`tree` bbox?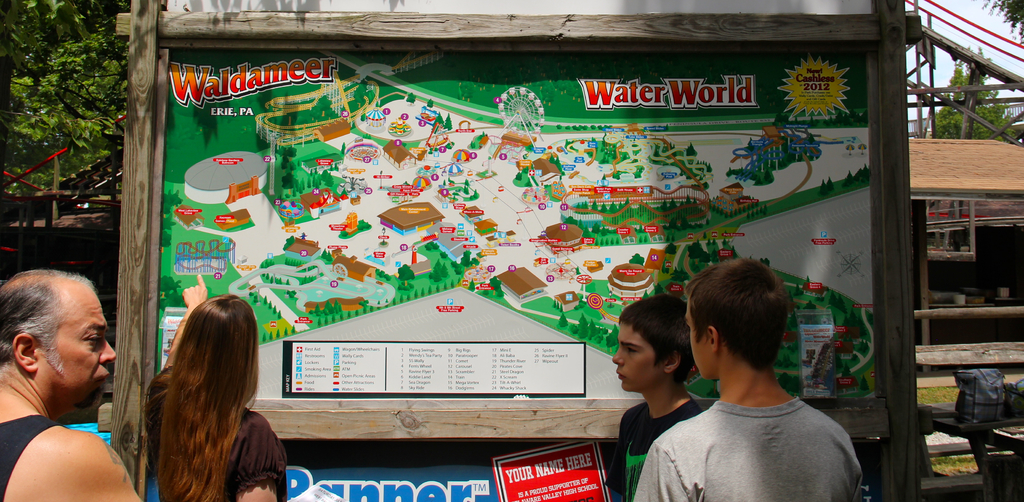
[x1=727, y1=244, x2=737, y2=260]
